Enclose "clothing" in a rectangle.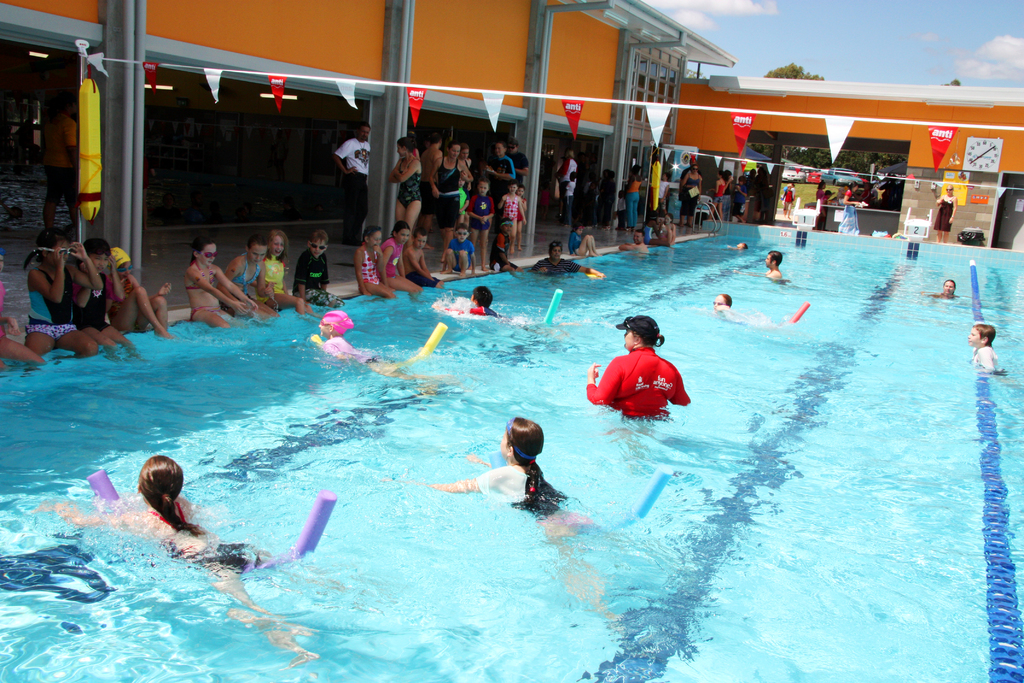
pyautogui.locateOnScreen(487, 231, 517, 273).
